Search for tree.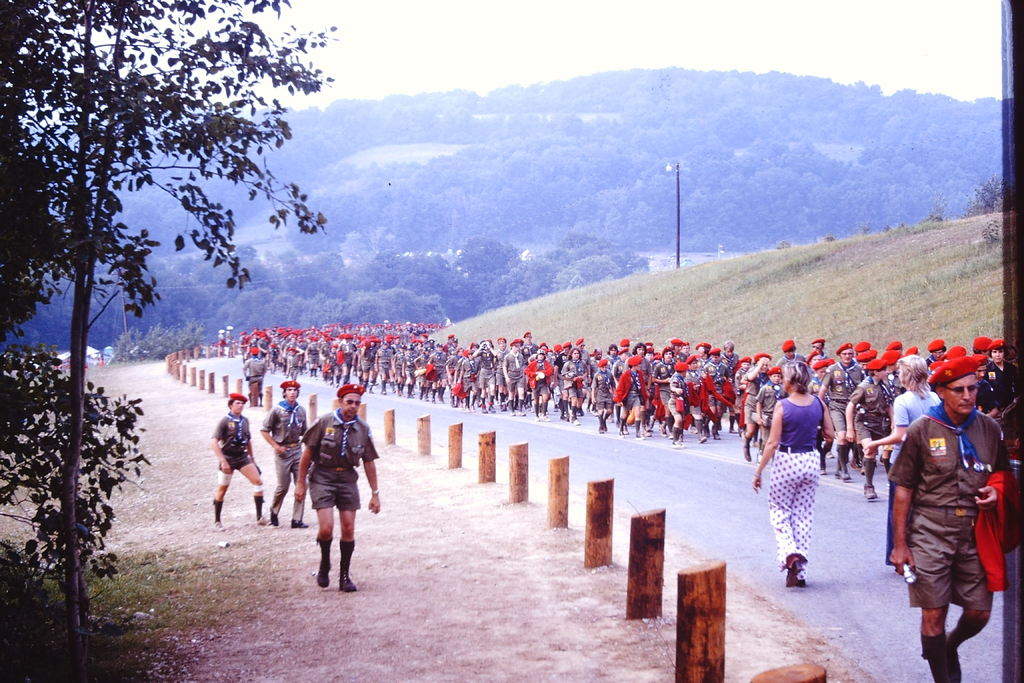
Found at select_region(716, 161, 810, 250).
